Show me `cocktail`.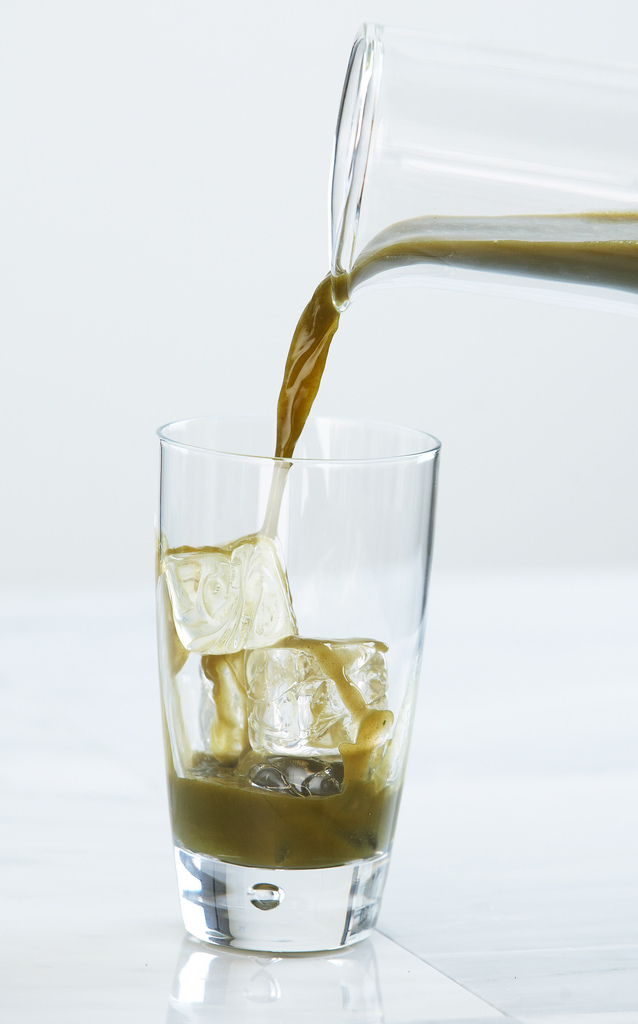
`cocktail` is here: box(157, 388, 448, 961).
